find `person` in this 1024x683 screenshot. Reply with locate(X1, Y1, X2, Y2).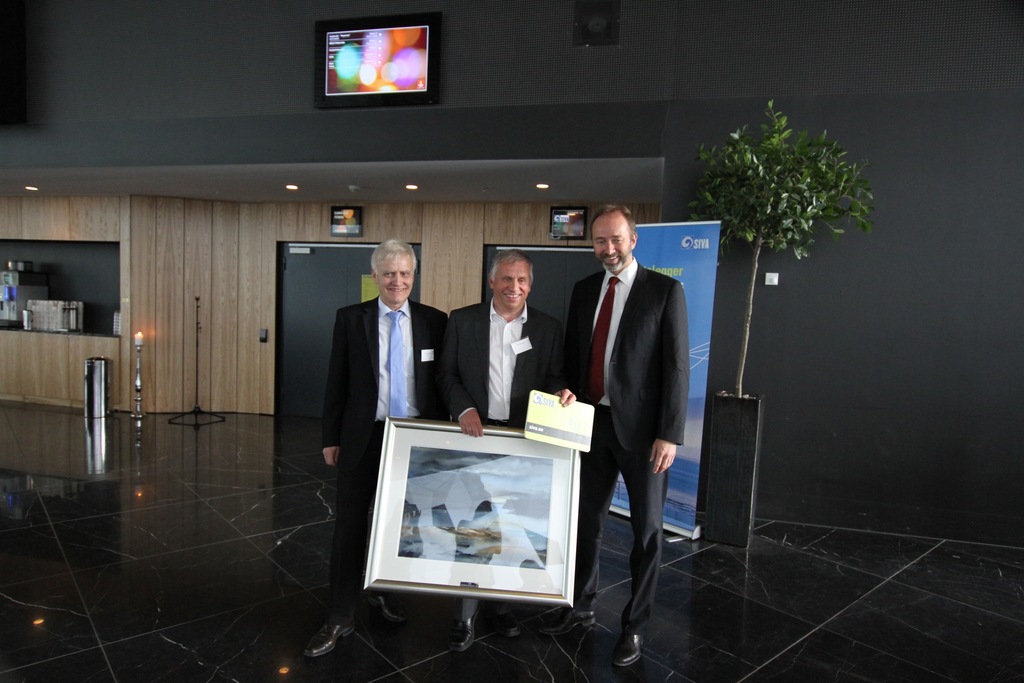
locate(561, 182, 696, 643).
